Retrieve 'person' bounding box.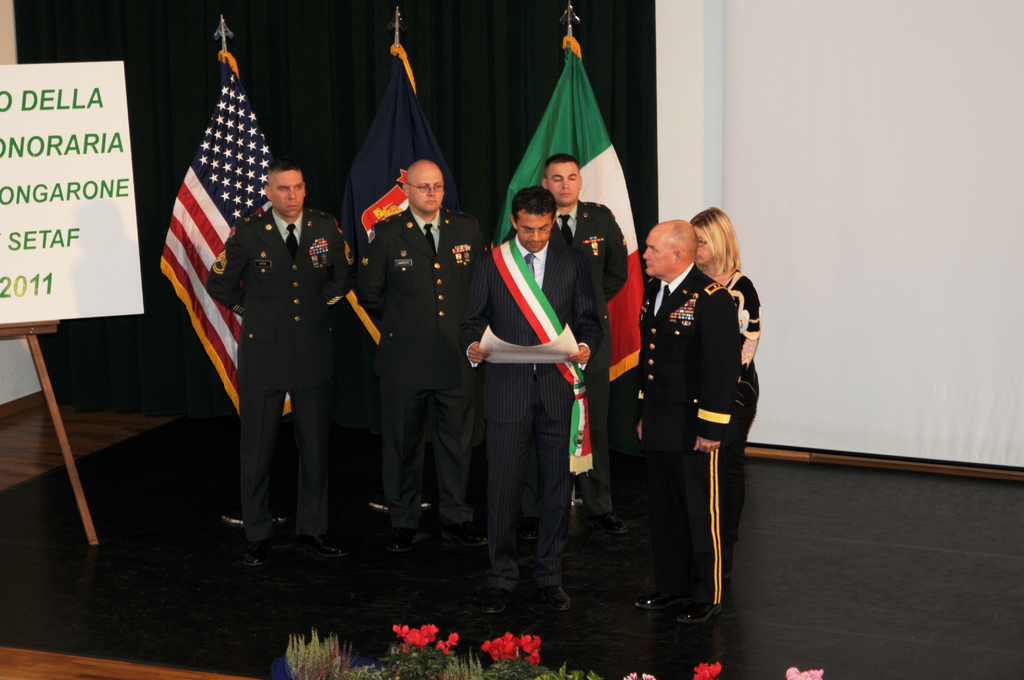
Bounding box: pyautogui.locateOnScreen(687, 204, 760, 578).
